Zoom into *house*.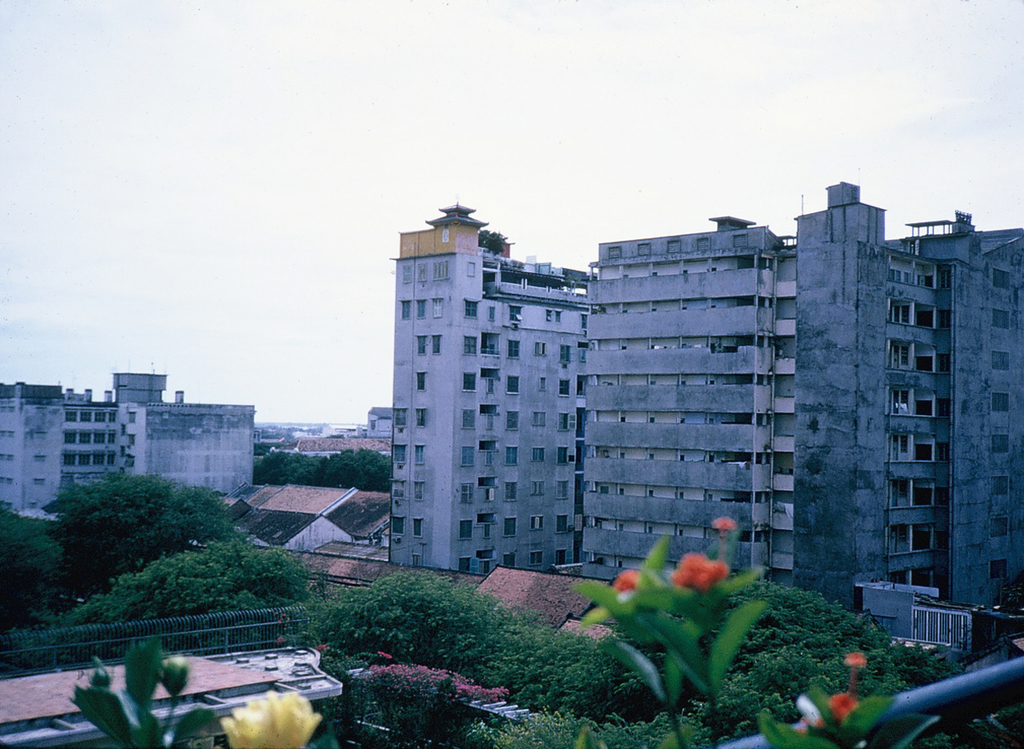
Zoom target: select_region(209, 636, 344, 702).
